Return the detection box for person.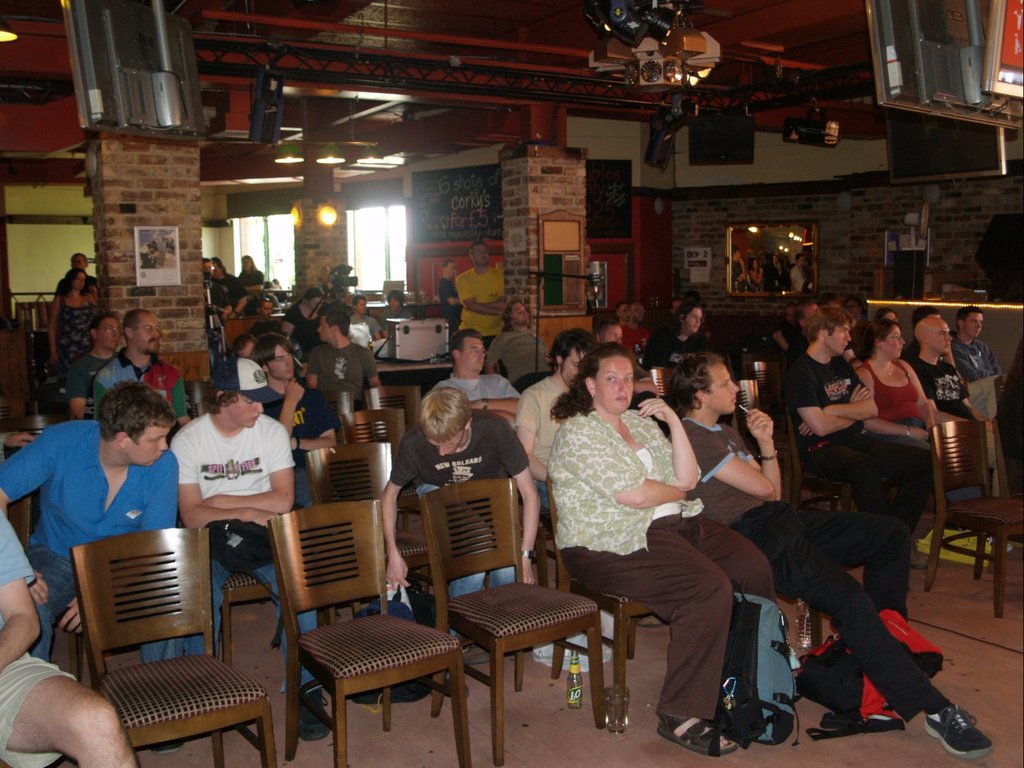
[249, 299, 282, 332].
